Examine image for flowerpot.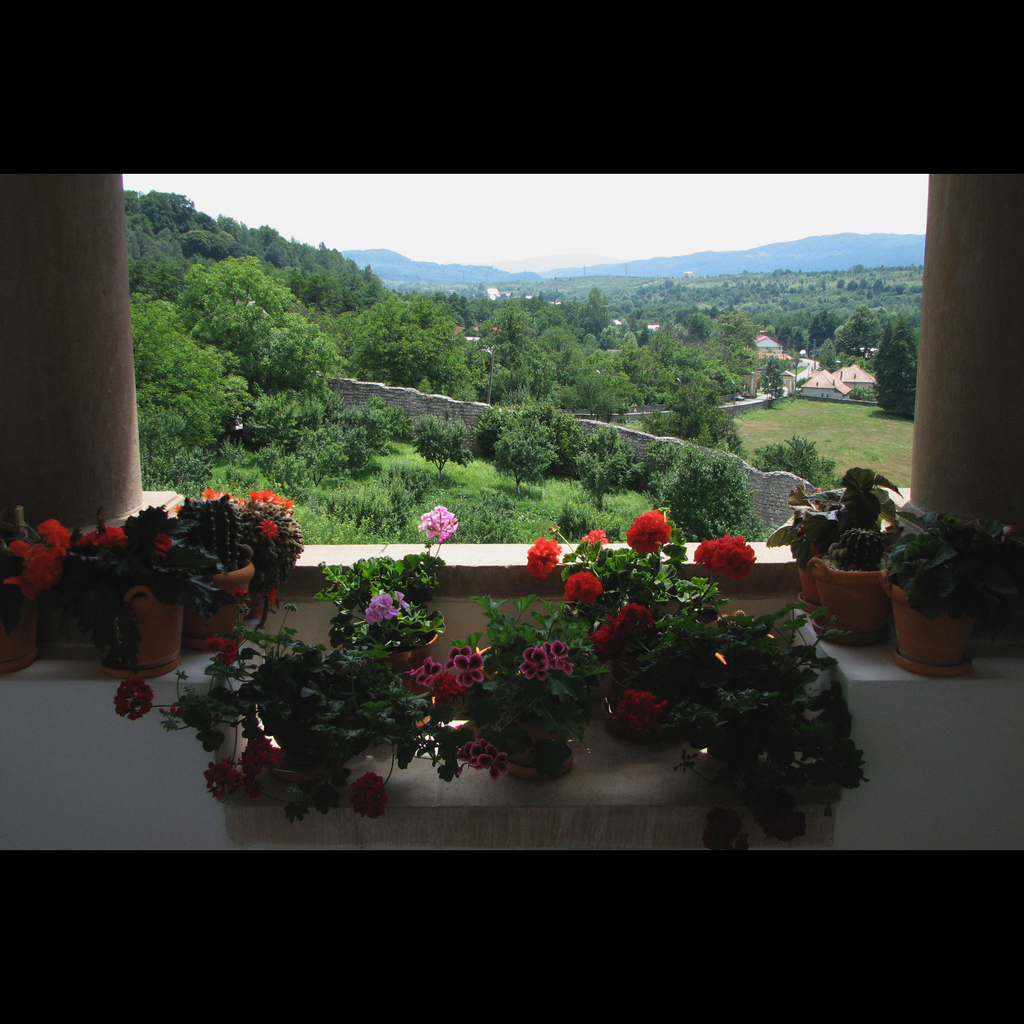
Examination result: (0,556,48,664).
